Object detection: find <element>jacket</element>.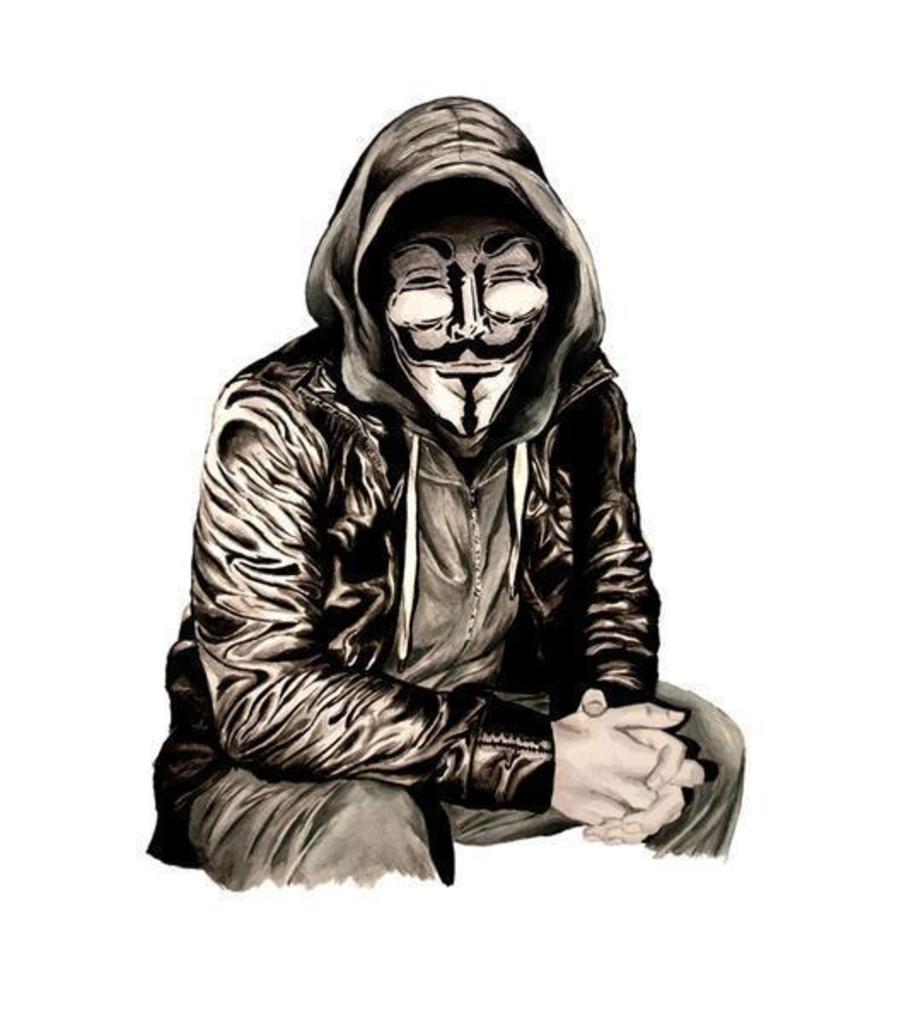
[x1=154, y1=166, x2=716, y2=850].
